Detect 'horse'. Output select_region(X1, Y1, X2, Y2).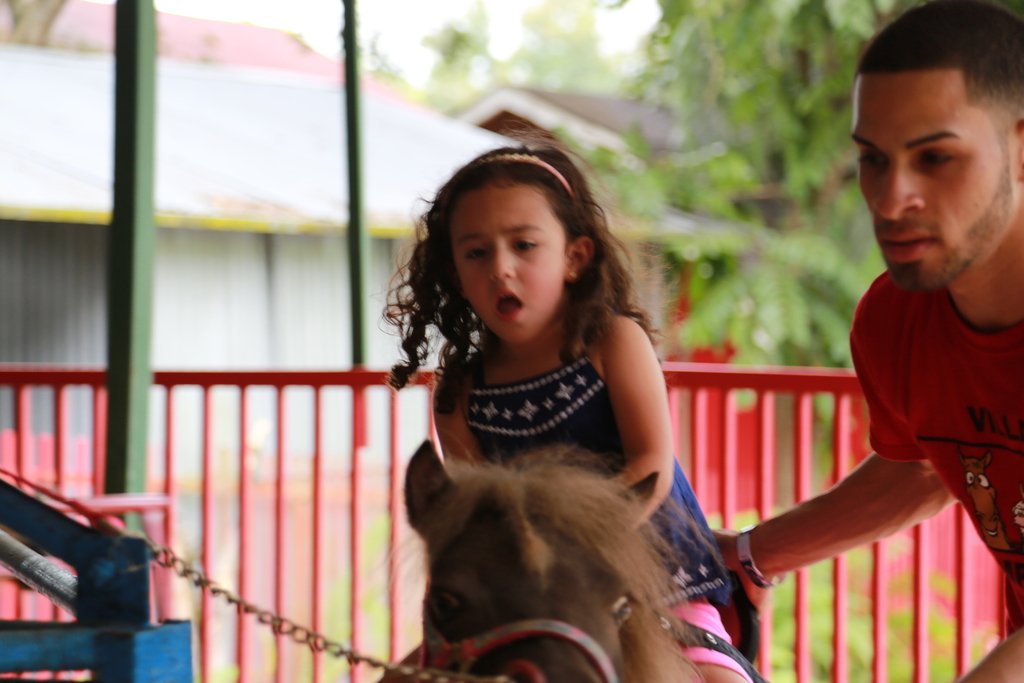
select_region(386, 436, 705, 682).
